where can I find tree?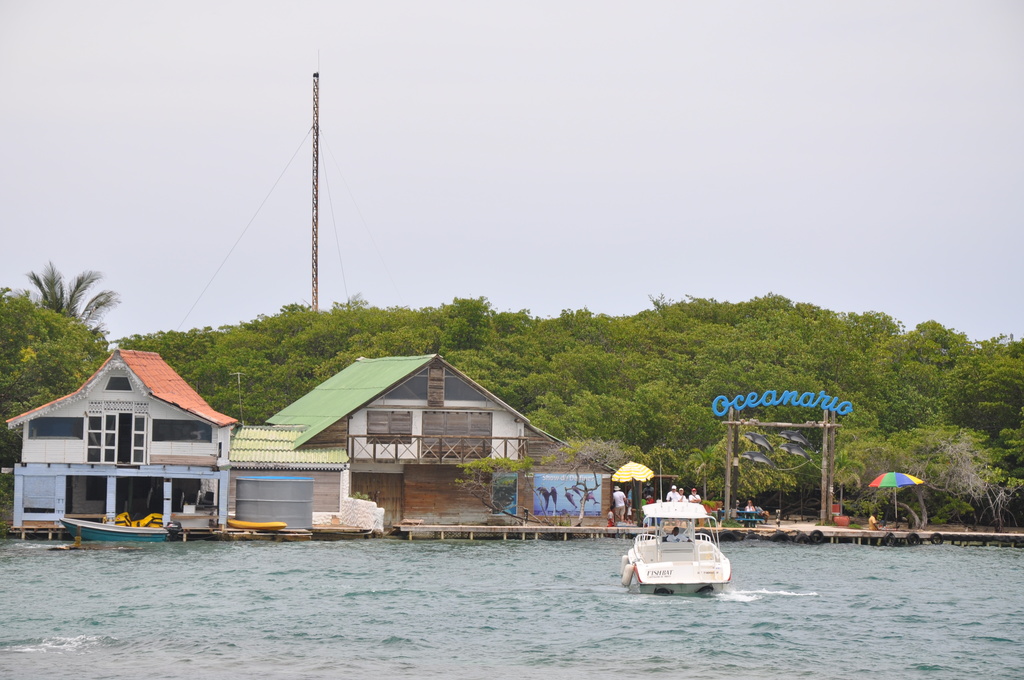
You can find it at Rect(937, 328, 1023, 452).
